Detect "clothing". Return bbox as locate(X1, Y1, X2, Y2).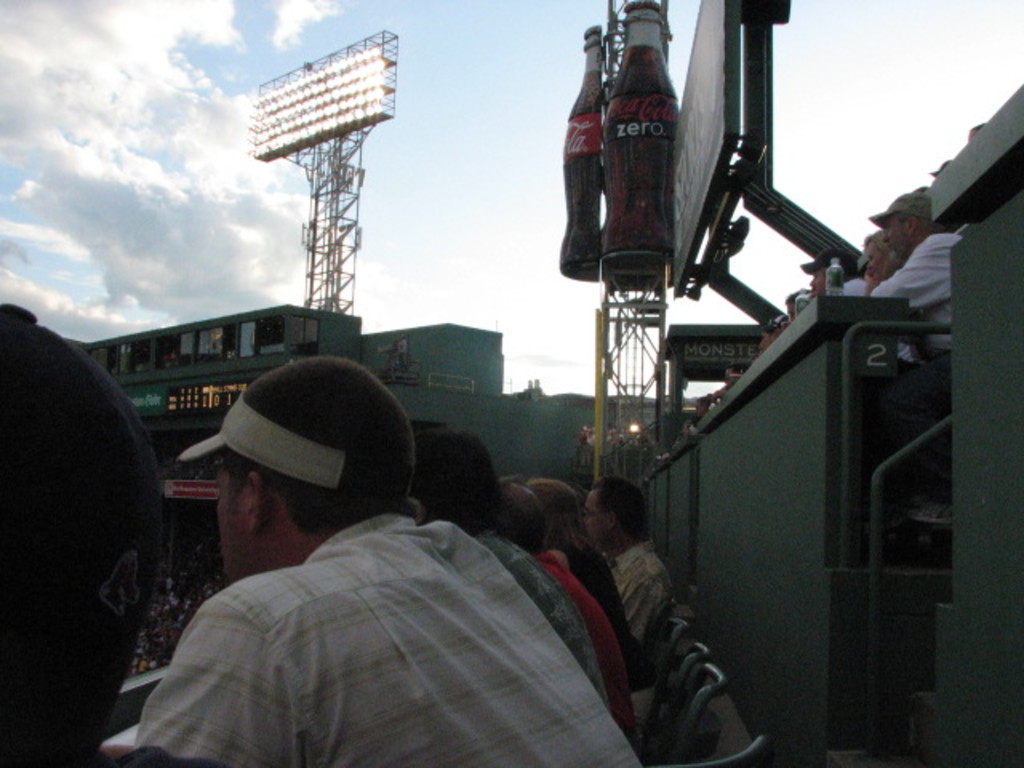
locate(555, 536, 645, 683).
